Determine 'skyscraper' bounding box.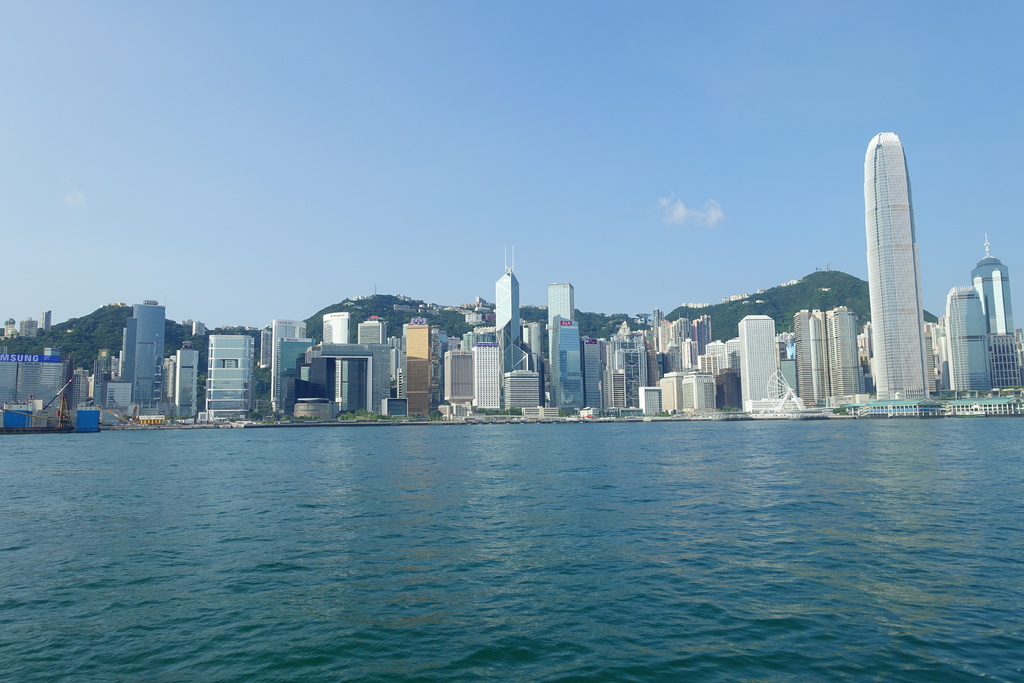
Determined: <box>492,243,518,374</box>.
